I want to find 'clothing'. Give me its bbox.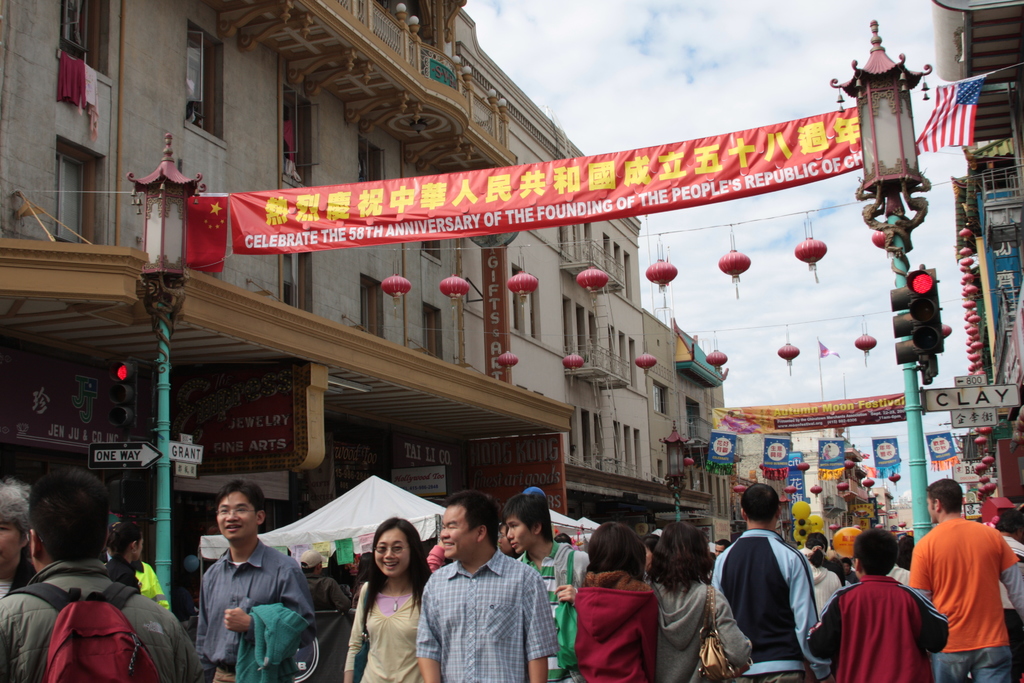
{"x1": 806, "y1": 577, "x2": 951, "y2": 682}.
